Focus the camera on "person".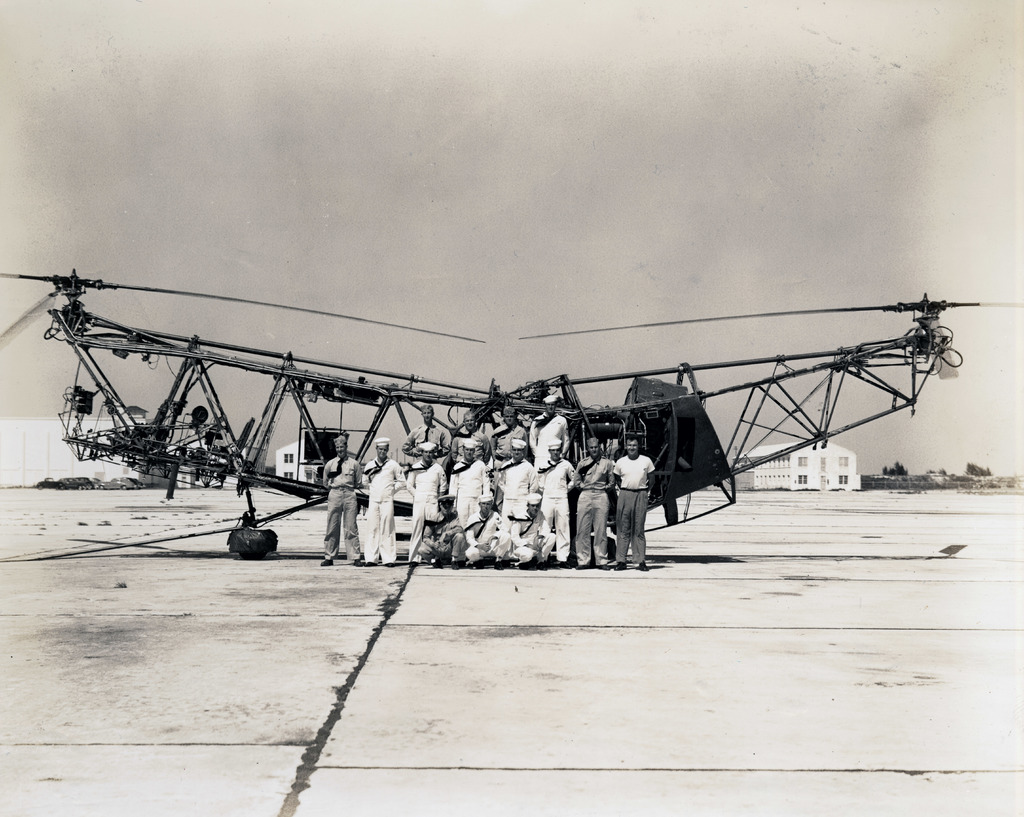
Focus region: 574:435:613:569.
